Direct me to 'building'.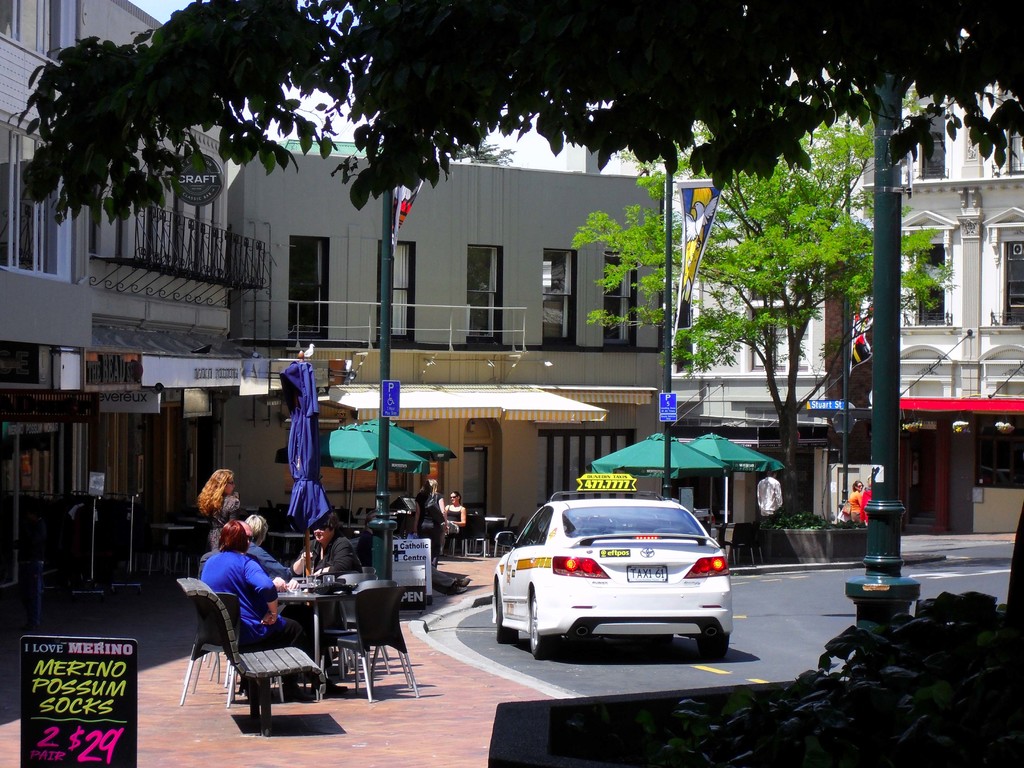
Direction: bbox=[0, 0, 267, 575].
